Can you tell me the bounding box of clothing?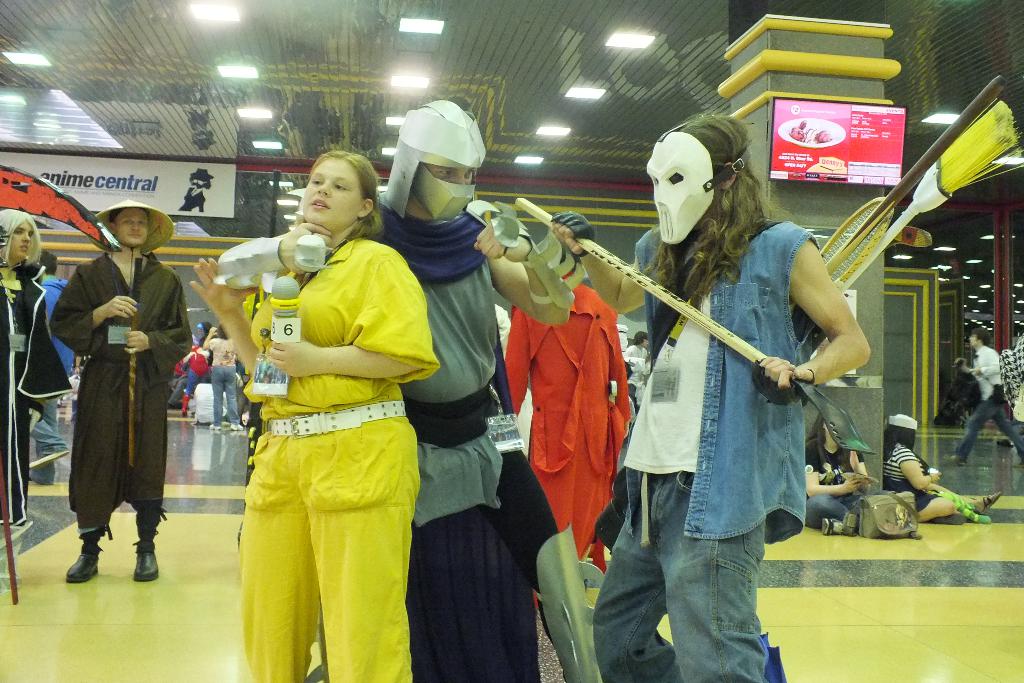
<bbox>499, 274, 634, 611</bbox>.
